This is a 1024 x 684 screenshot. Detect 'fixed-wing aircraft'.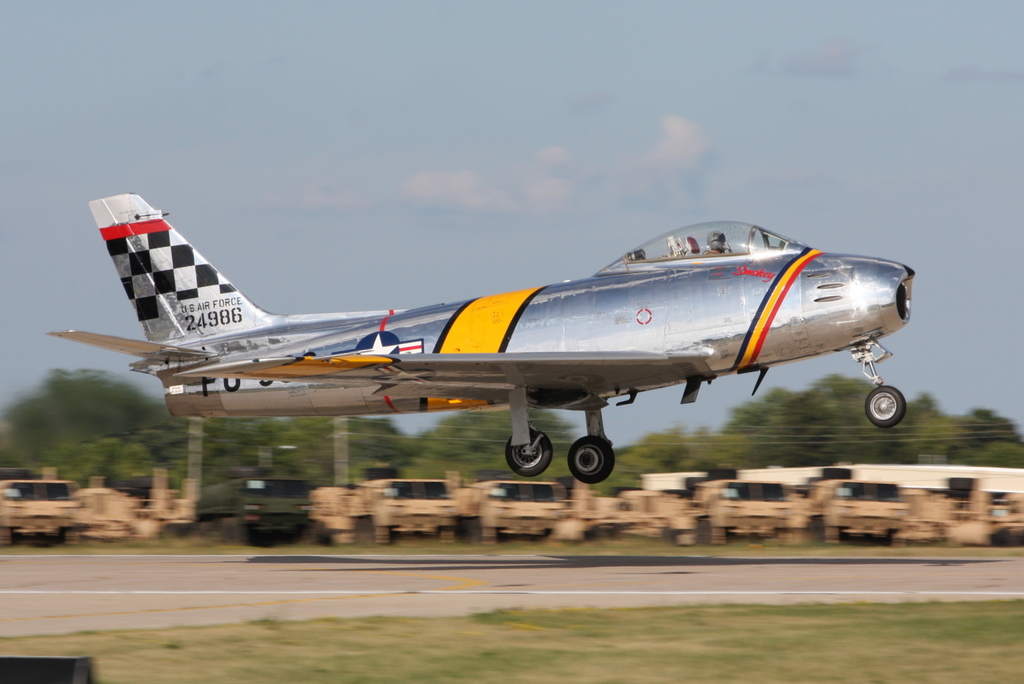
l=47, t=190, r=924, b=479.
